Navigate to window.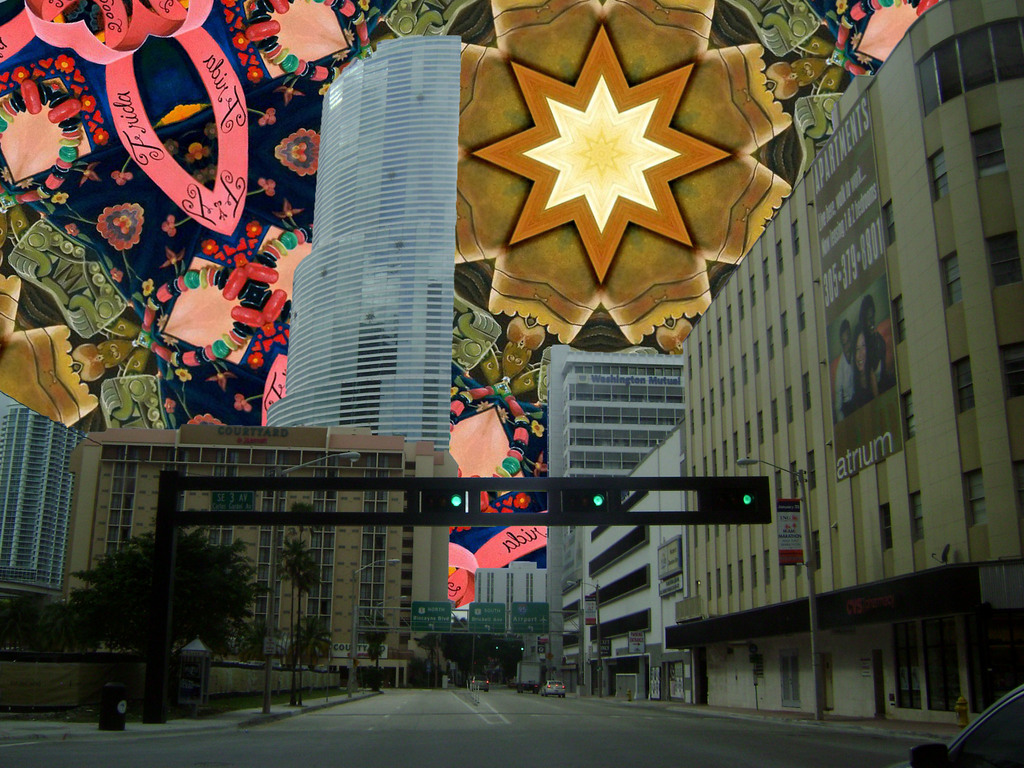
Navigation target: x1=813, y1=532, x2=822, y2=570.
